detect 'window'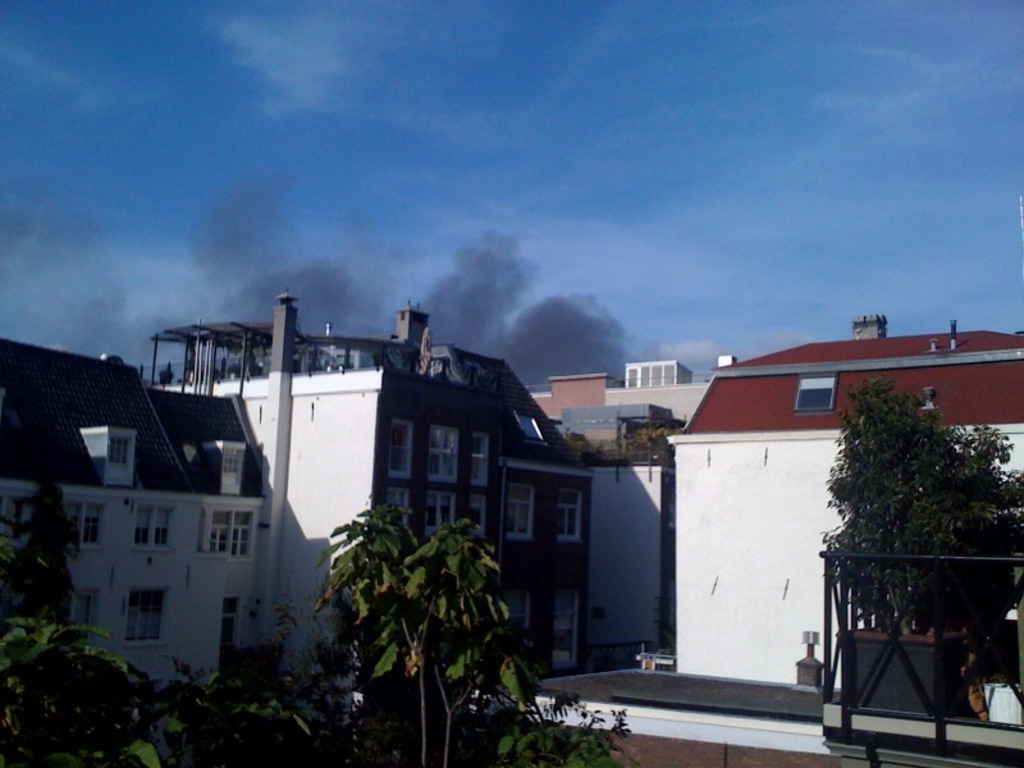
bbox=[460, 494, 492, 539]
